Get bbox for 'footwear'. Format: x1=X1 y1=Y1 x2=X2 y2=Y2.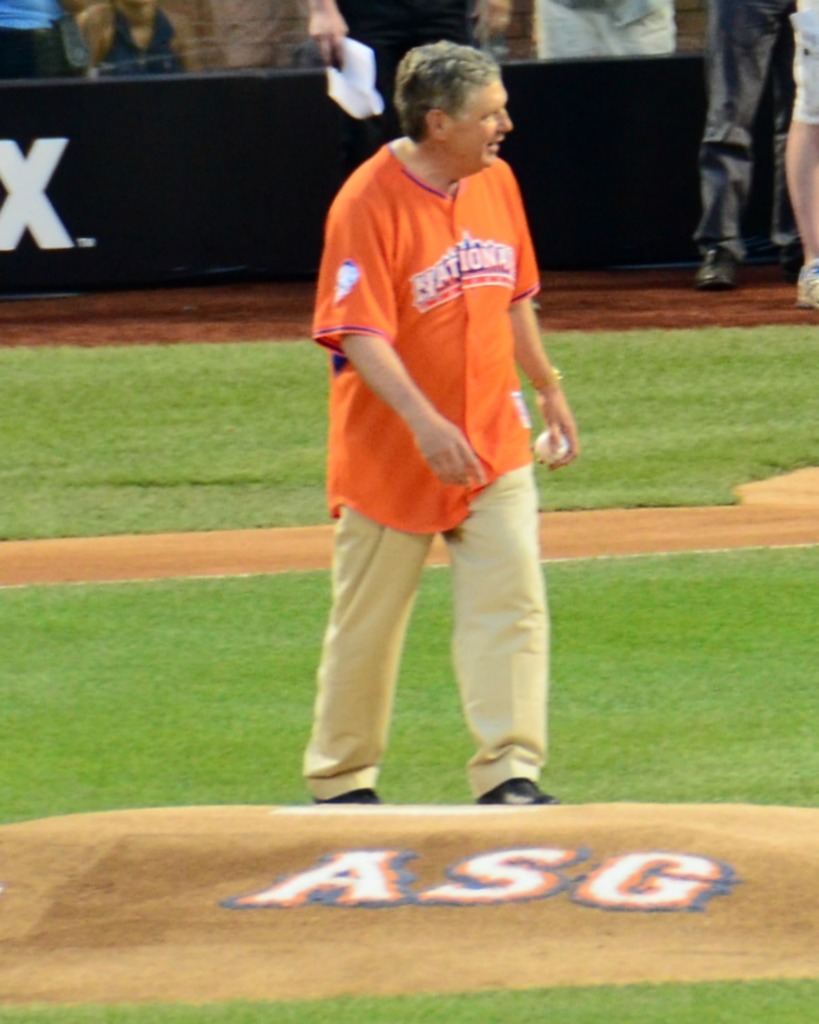
x1=690 y1=248 x2=735 y2=292.
